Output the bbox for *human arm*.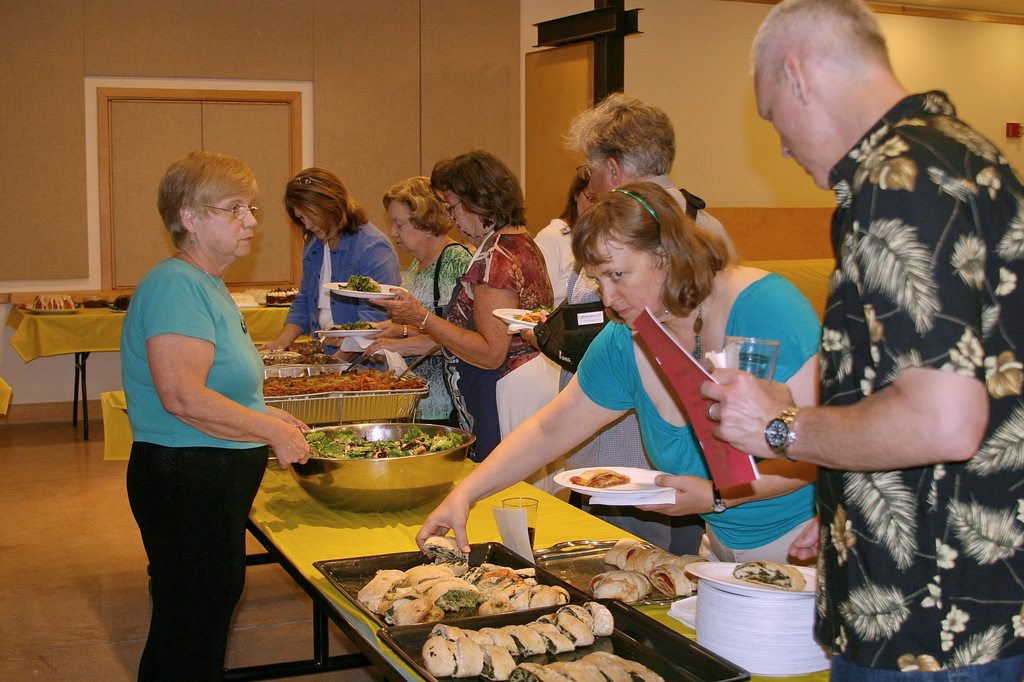
<bbox>368, 257, 522, 377</bbox>.
